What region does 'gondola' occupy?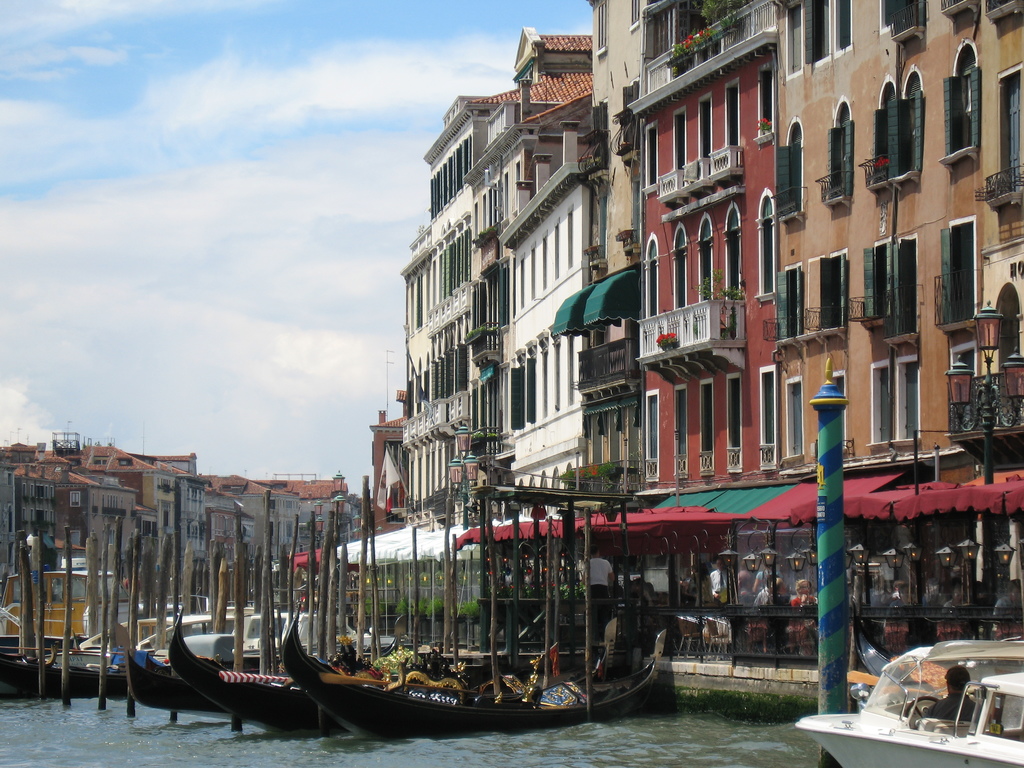
rect(164, 614, 620, 733).
